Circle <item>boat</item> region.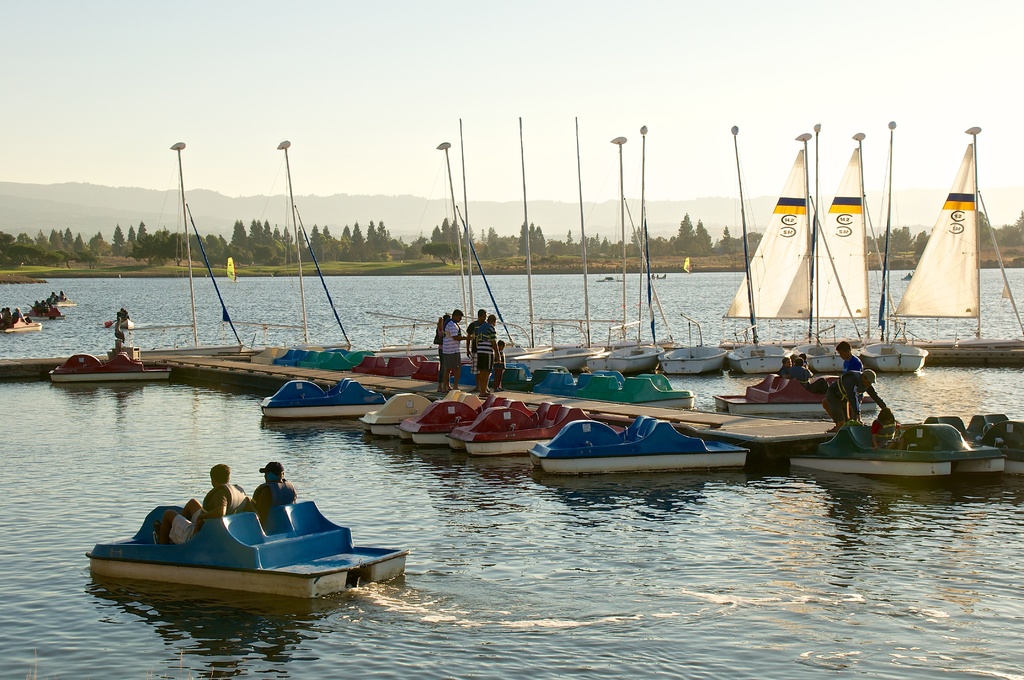
Region: detection(877, 123, 1023, 353).
